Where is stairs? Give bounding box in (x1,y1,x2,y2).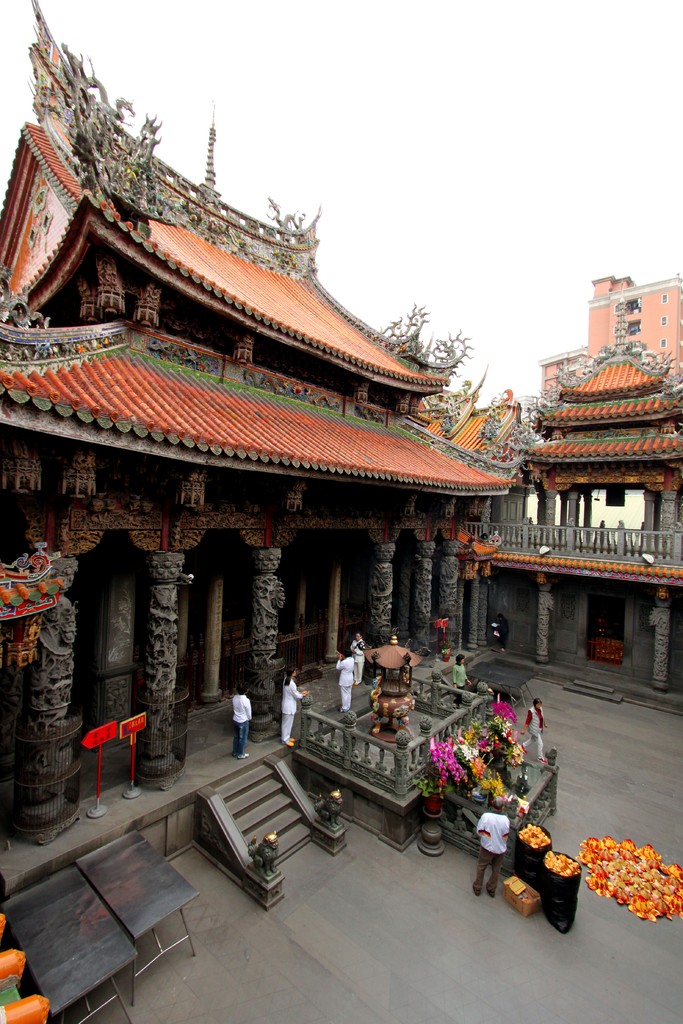
(558,676,626,706).
